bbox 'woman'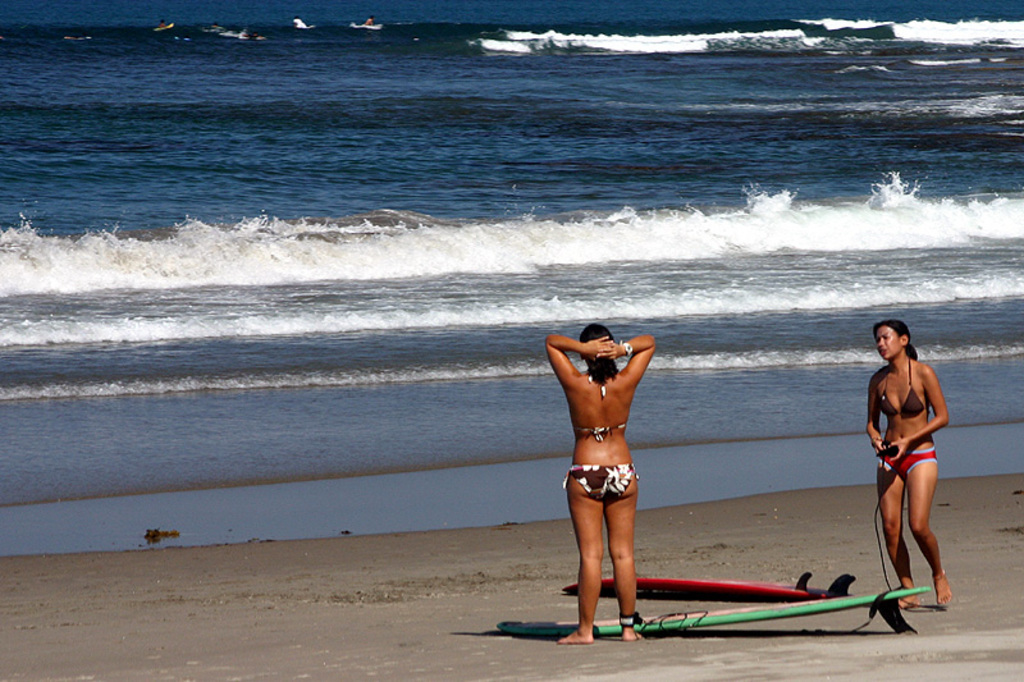
bbox(864, 315, 951, 609)
